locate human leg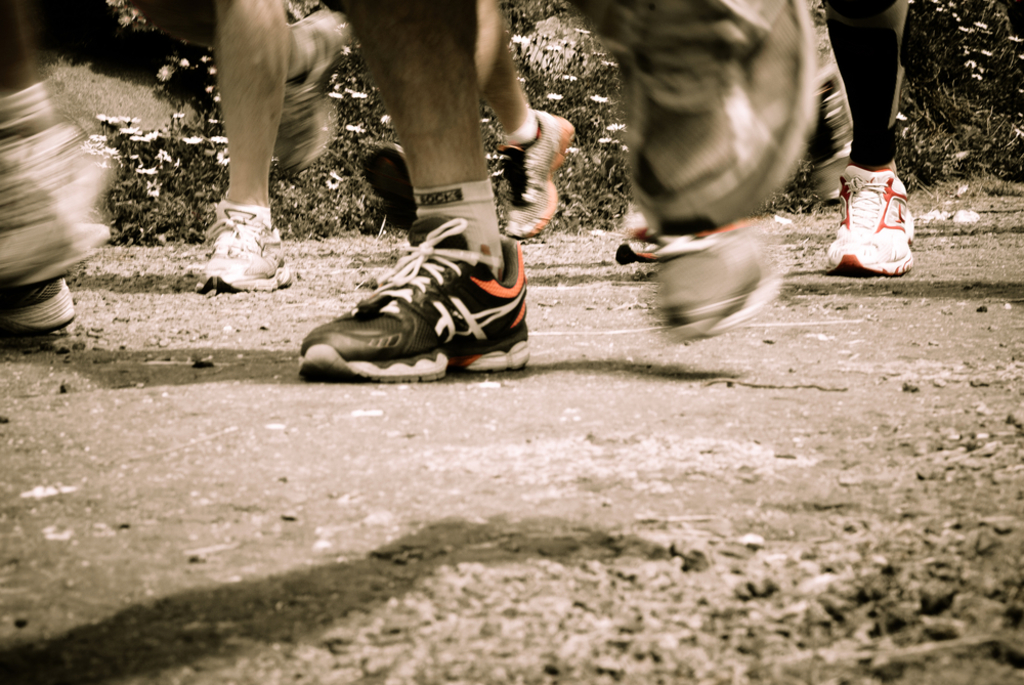
[821, 0, 911, 273]
